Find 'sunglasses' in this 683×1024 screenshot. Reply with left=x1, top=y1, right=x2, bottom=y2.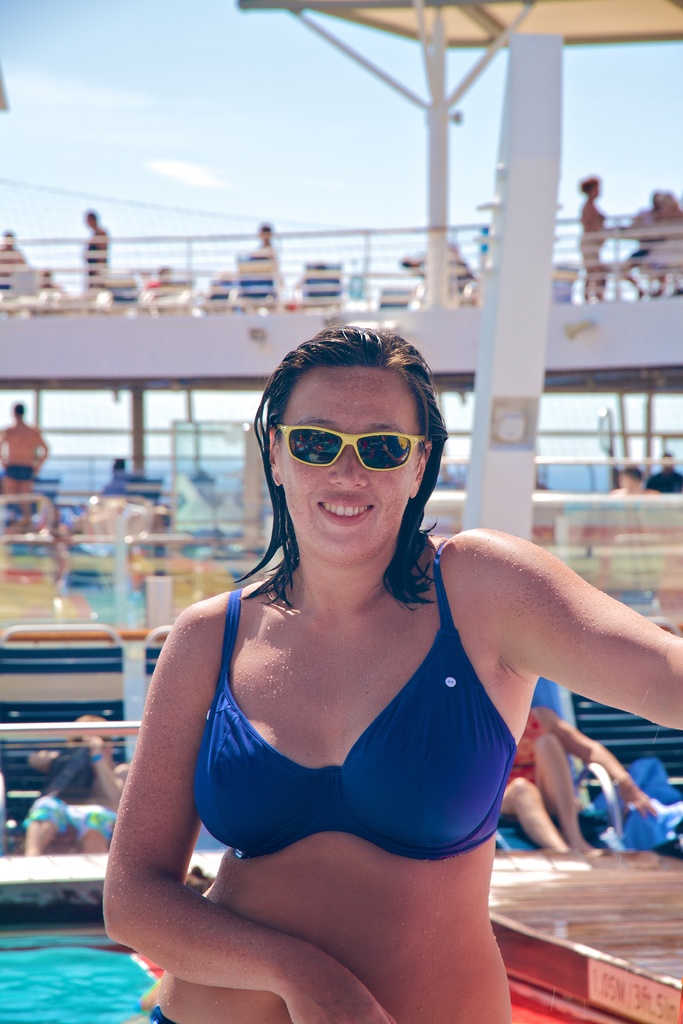
left=269, top=420, right=443, bottom=472.
